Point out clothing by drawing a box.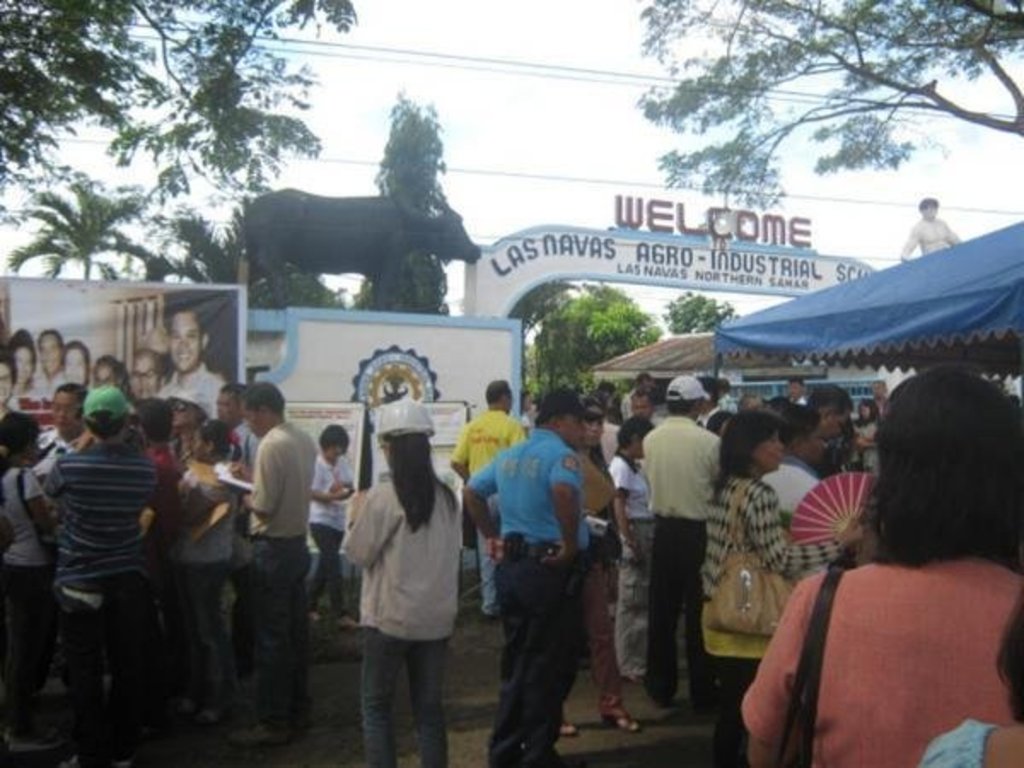
638, 408, 722, 722.
